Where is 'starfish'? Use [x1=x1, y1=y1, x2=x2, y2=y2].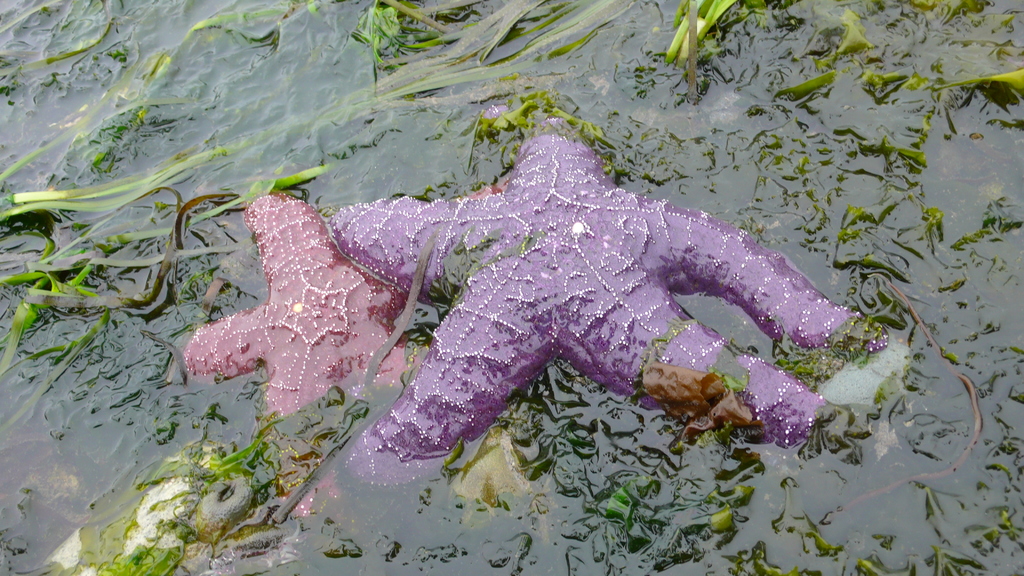
[x1=186, y1=193, x2=425, y2=512].
